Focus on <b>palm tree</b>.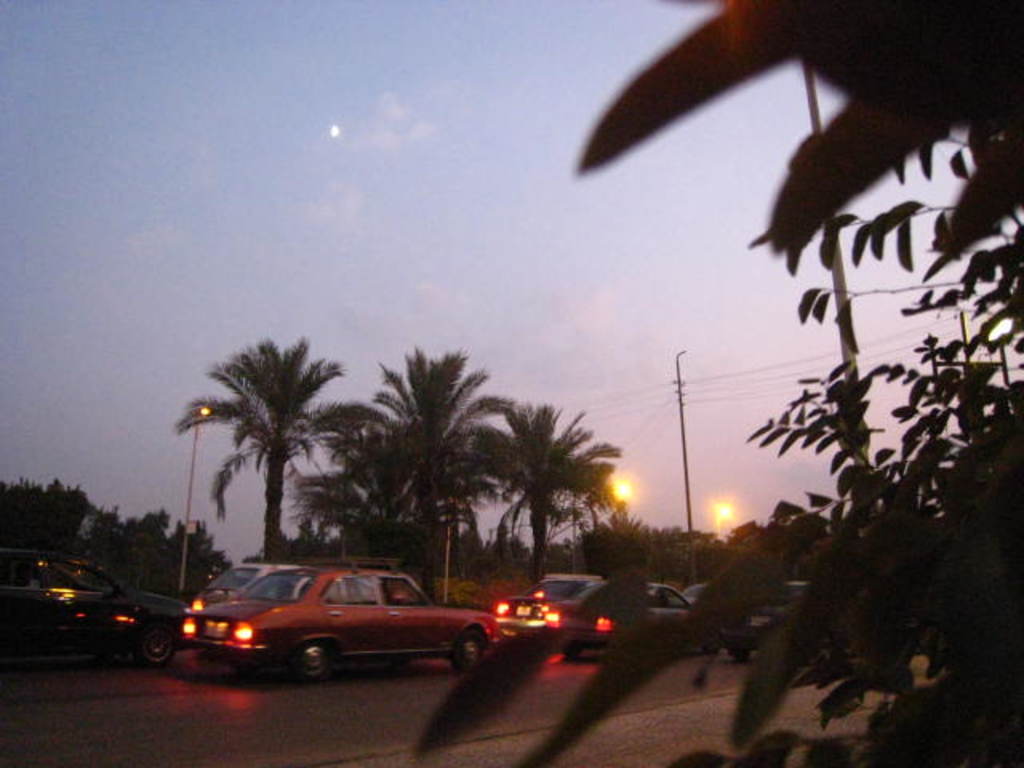
Focused at <bbox>472, 390, 603, 616</bbox>.
